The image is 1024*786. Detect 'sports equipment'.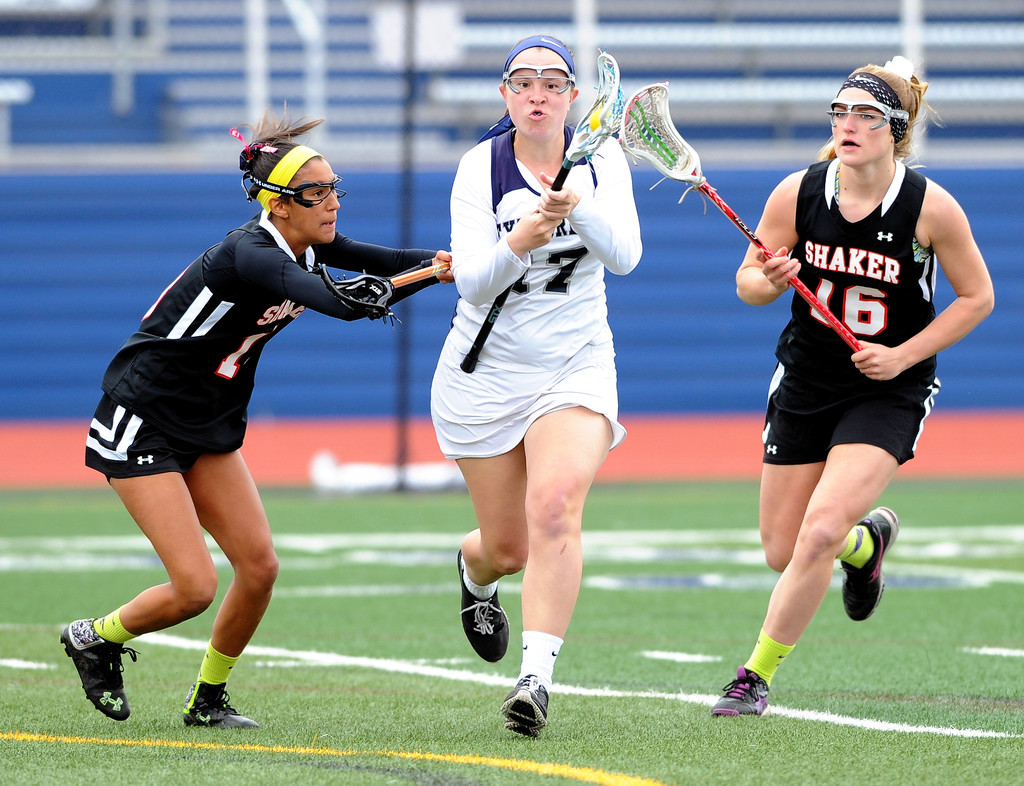
Detection: <bbox>62, 616, 141, 722</bbox>.
